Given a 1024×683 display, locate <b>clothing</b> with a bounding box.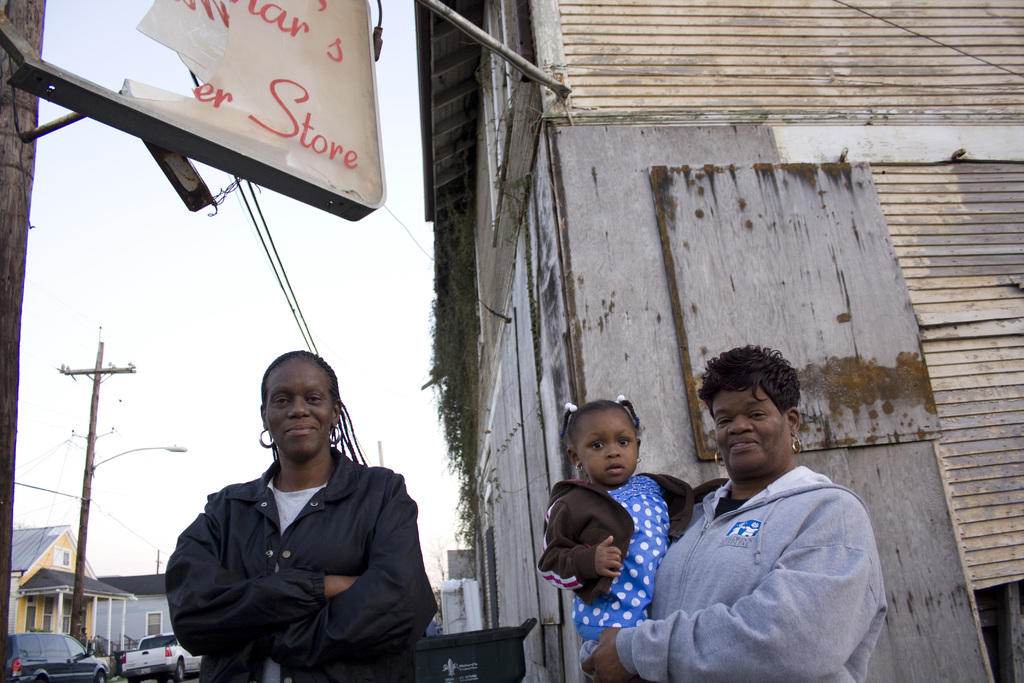
Located: 163,448,434,682.
